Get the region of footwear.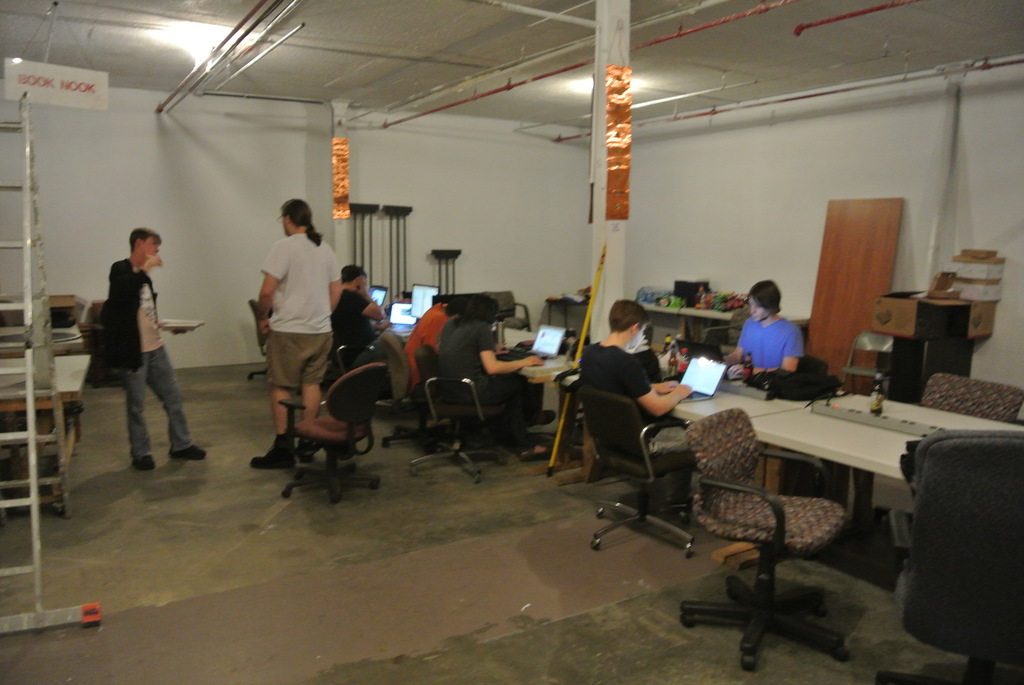
bbox=(134, 455, 155, 468).
